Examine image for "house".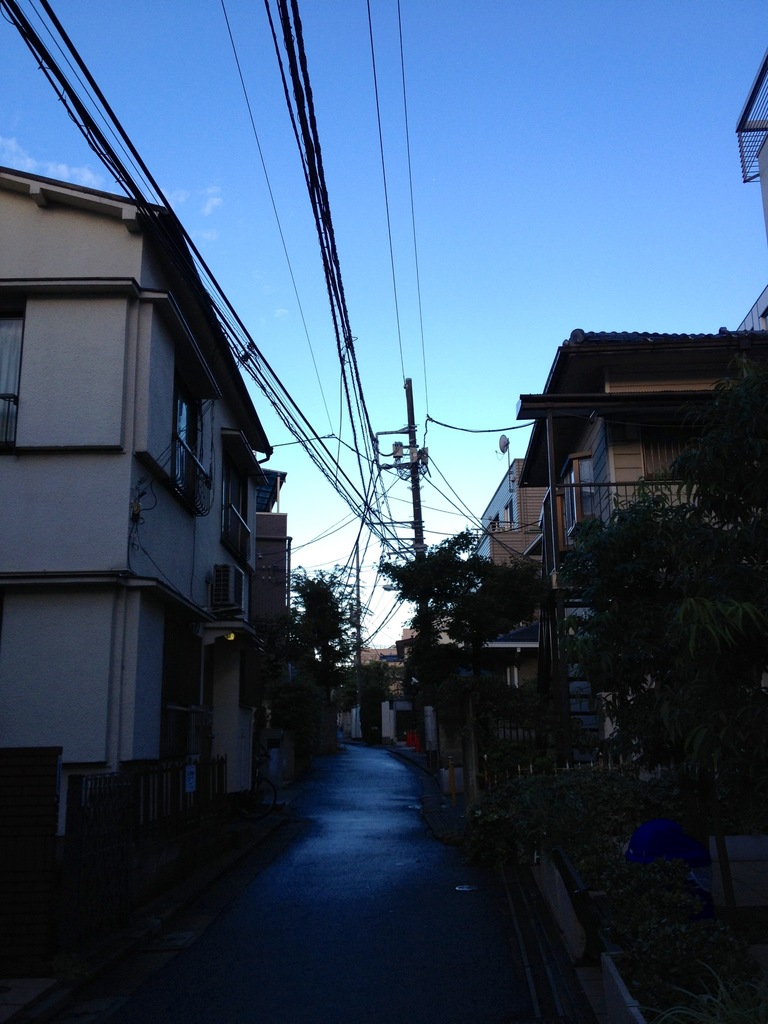
Examination result: Rect(325, 650, 413, 746).
